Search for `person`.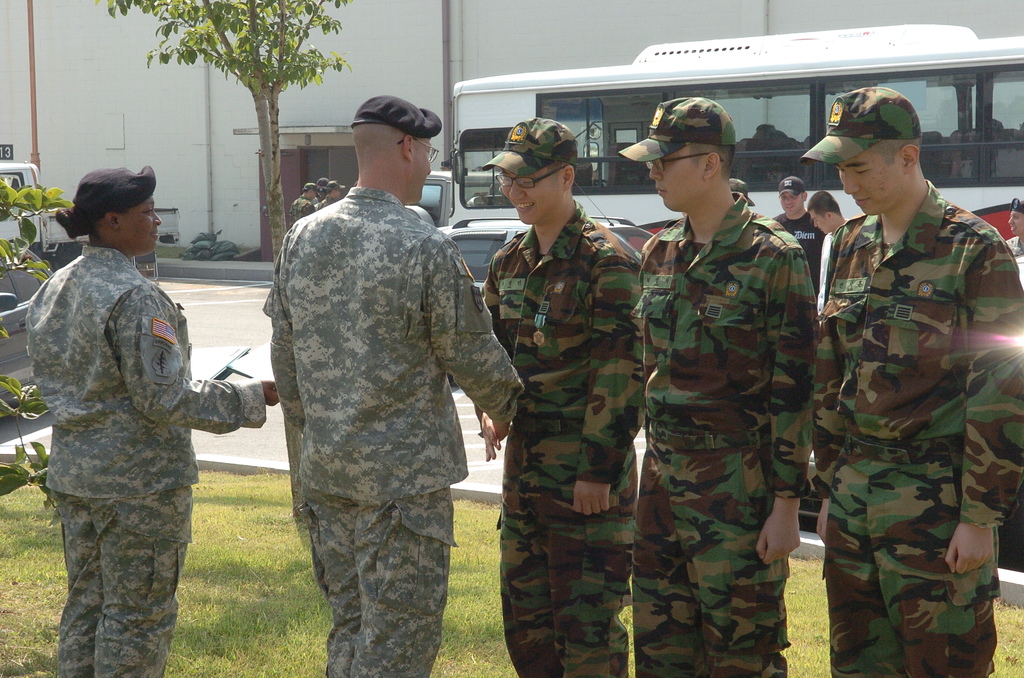
Found at [312,181,347,210].
